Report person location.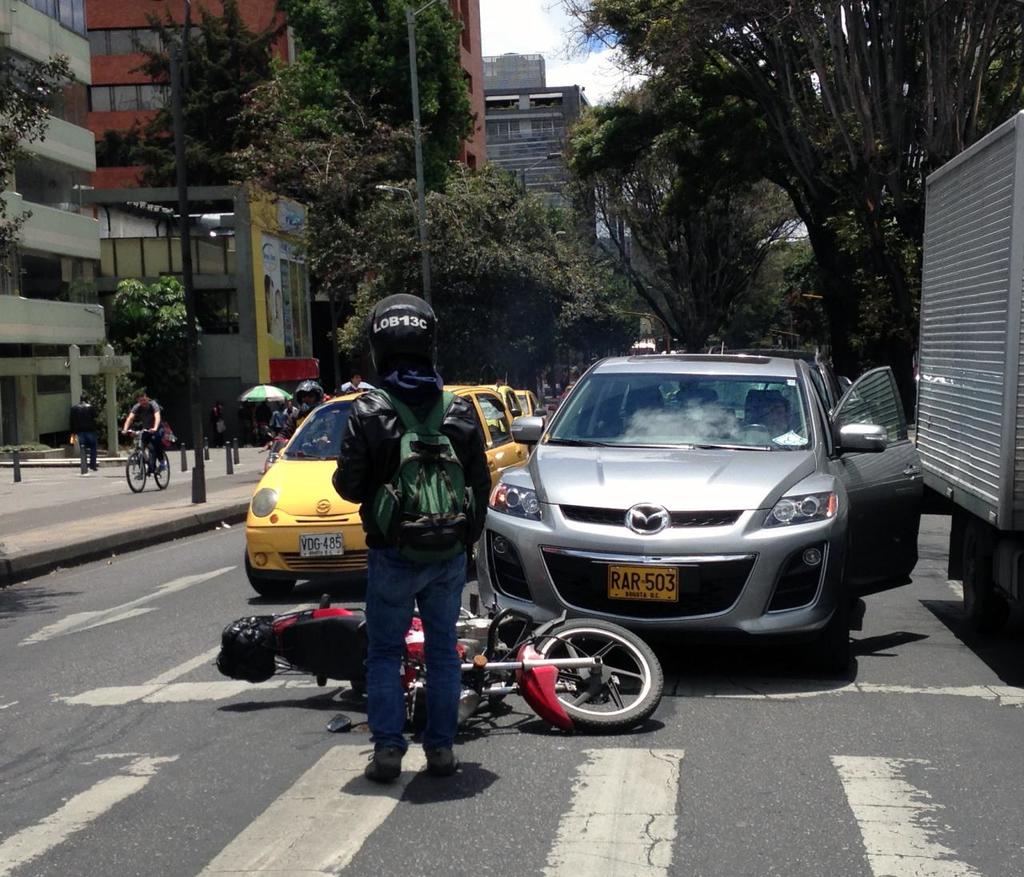
Report: 121/389/167/472.
